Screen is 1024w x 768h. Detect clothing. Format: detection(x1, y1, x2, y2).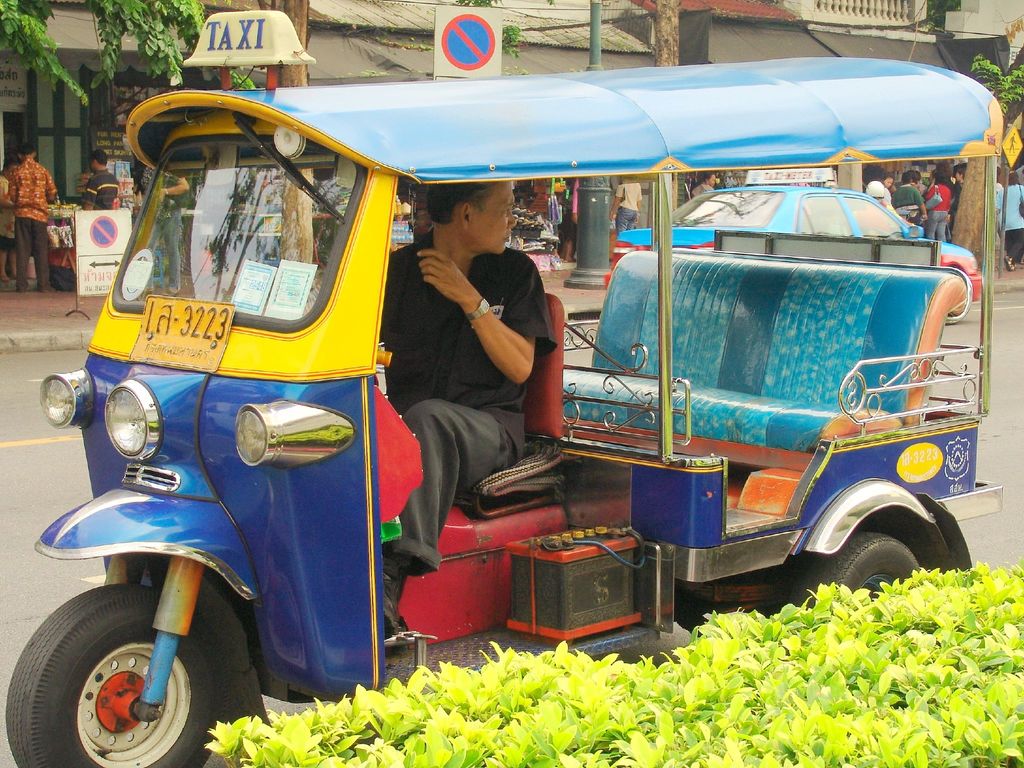
detection(388, 250, 561, 617).
